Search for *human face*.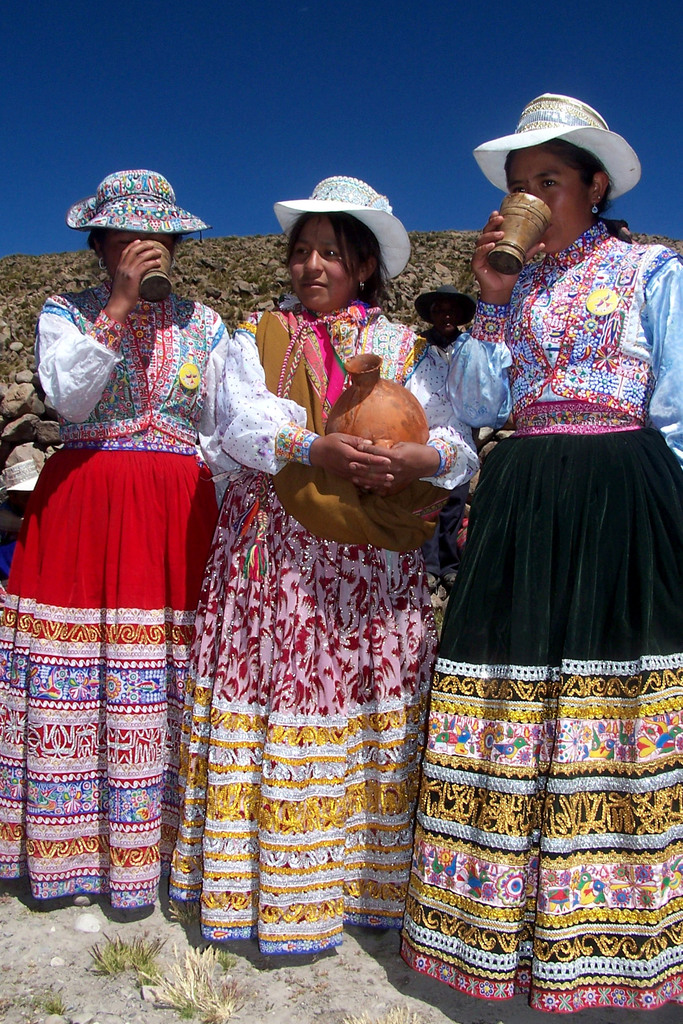
Found at [293, 221, 362, 309].
